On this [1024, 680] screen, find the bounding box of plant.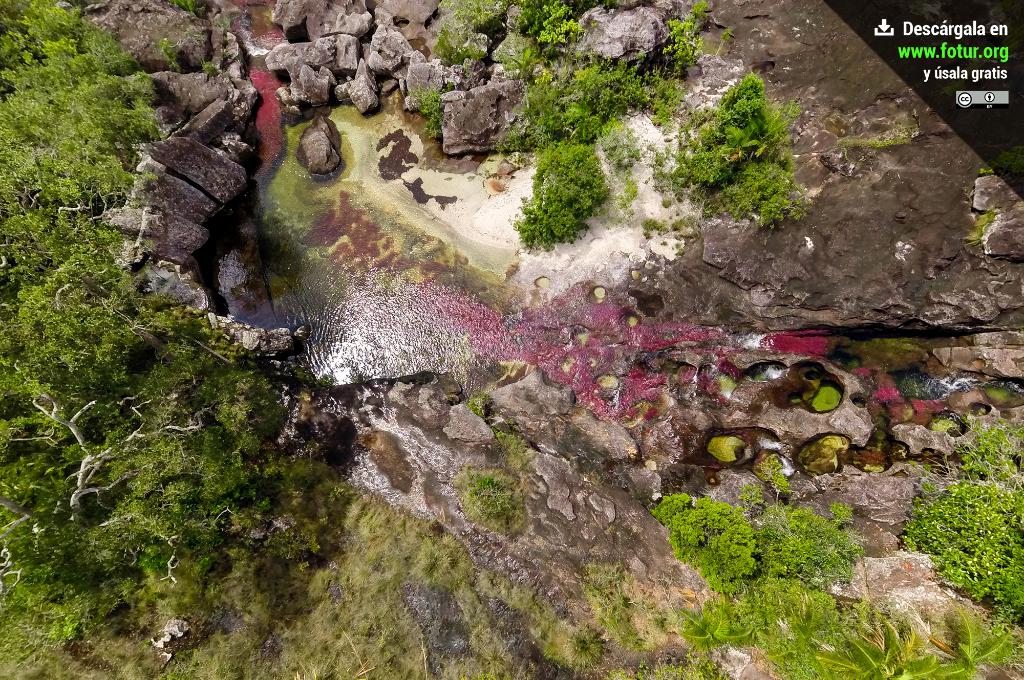
Bounding box: <box>659,0,724,68</box>.
